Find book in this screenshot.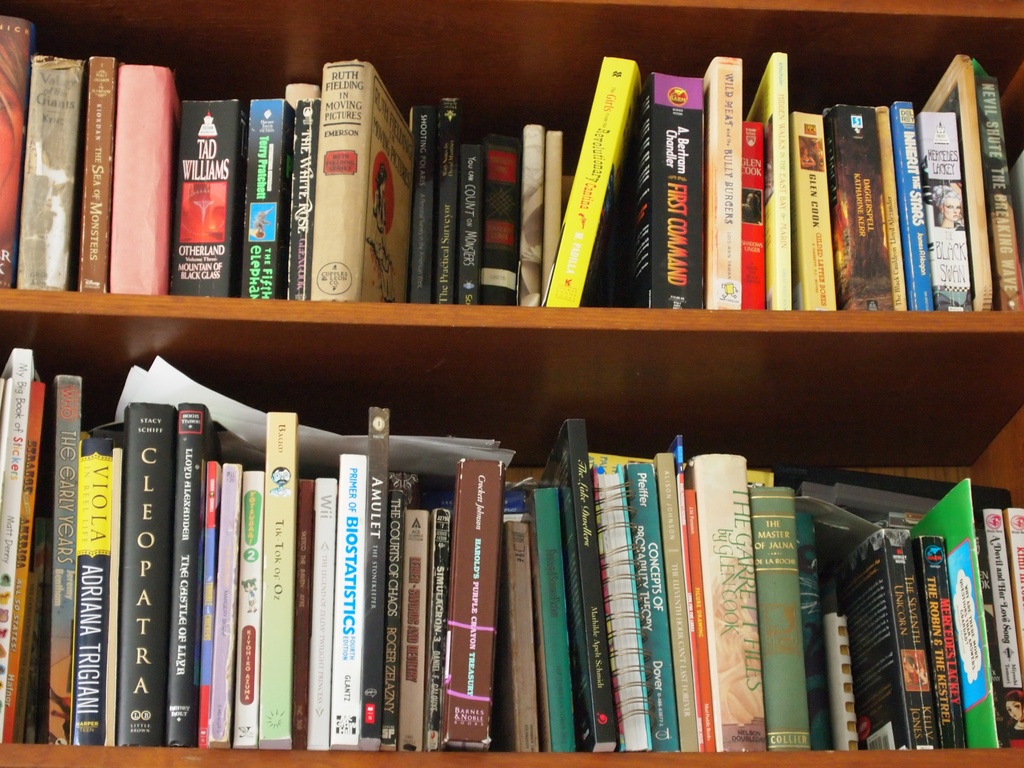
The bounding box for book is left=408, top=98, right=440, bottom=305.
